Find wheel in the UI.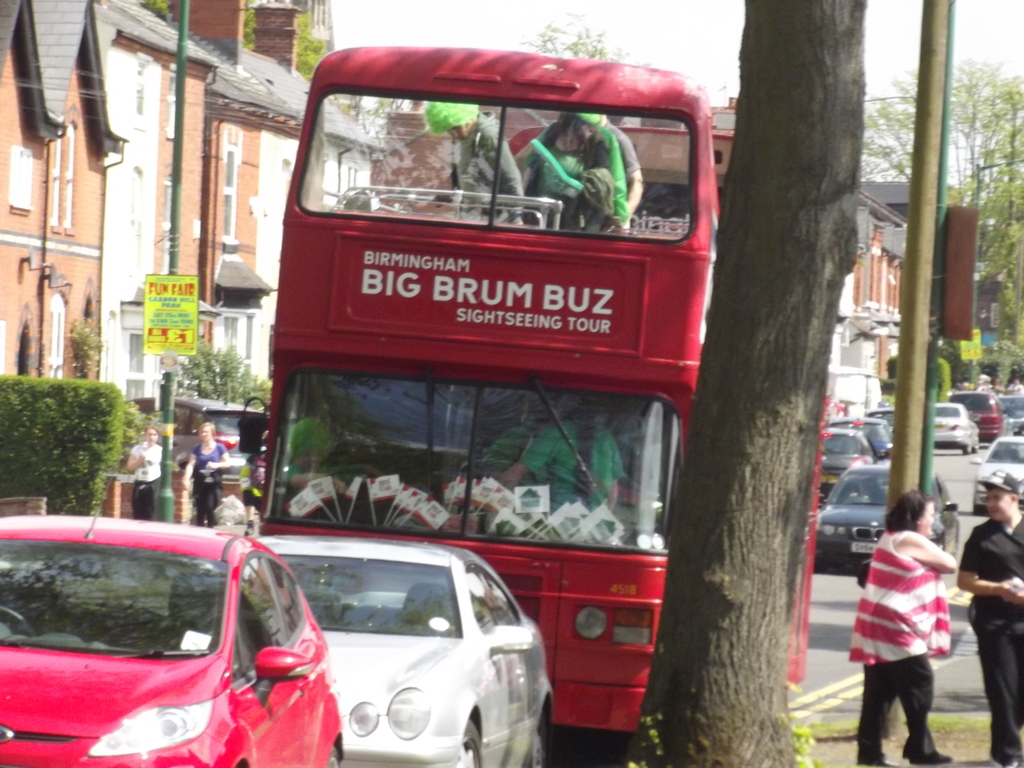
UI element at [left=805, top=549, right=834, bottom=573].
